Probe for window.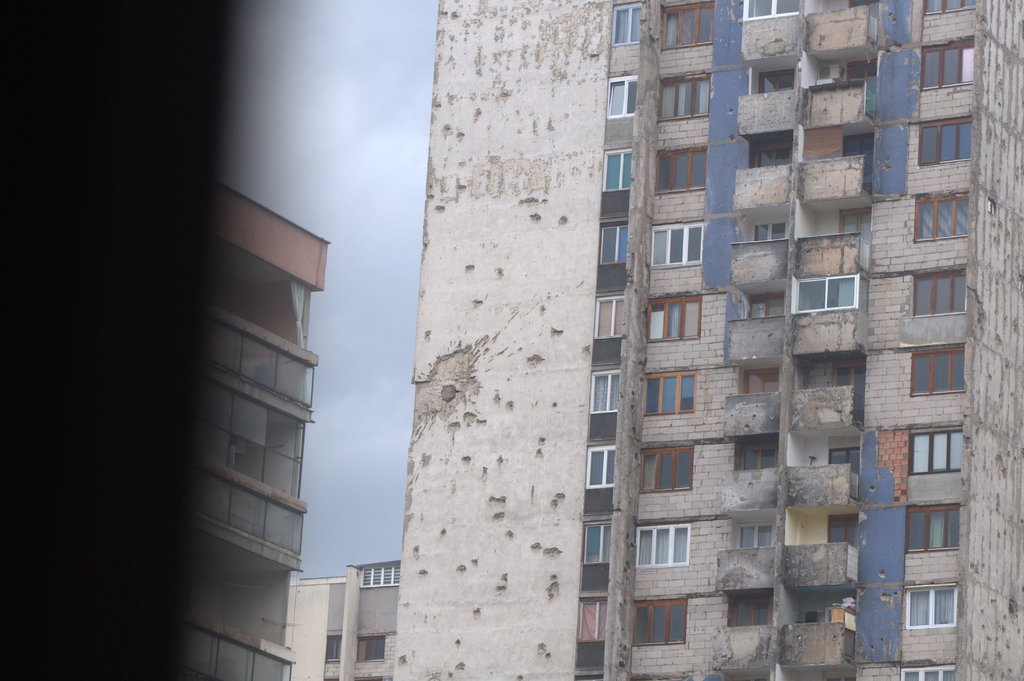
Probe result: 913,193,970,240.
